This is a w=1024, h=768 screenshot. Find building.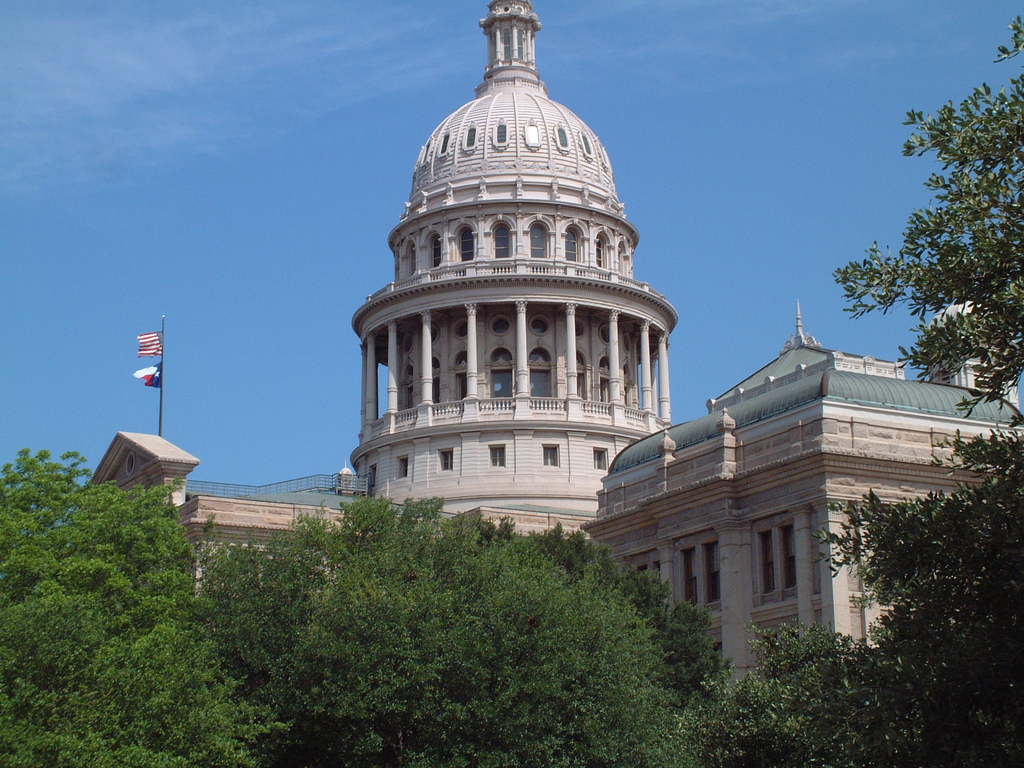
Bounding box: detection(350, 0, 674, 532).
